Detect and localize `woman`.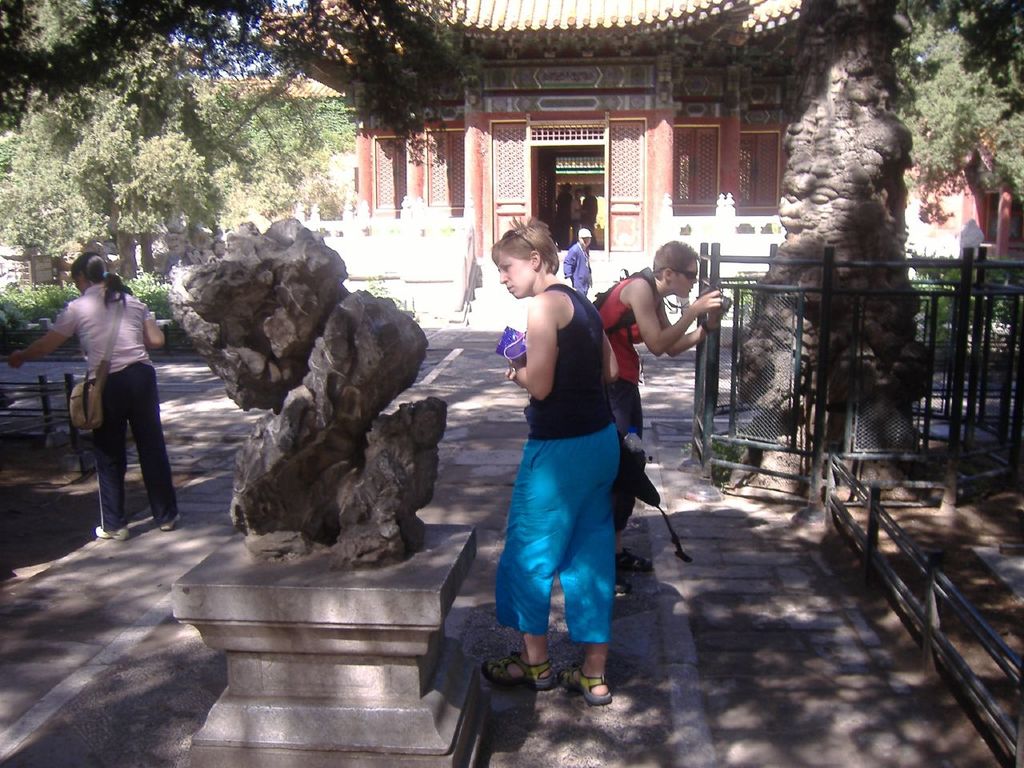
Localized at select_region(9, 254, 178, 537).
